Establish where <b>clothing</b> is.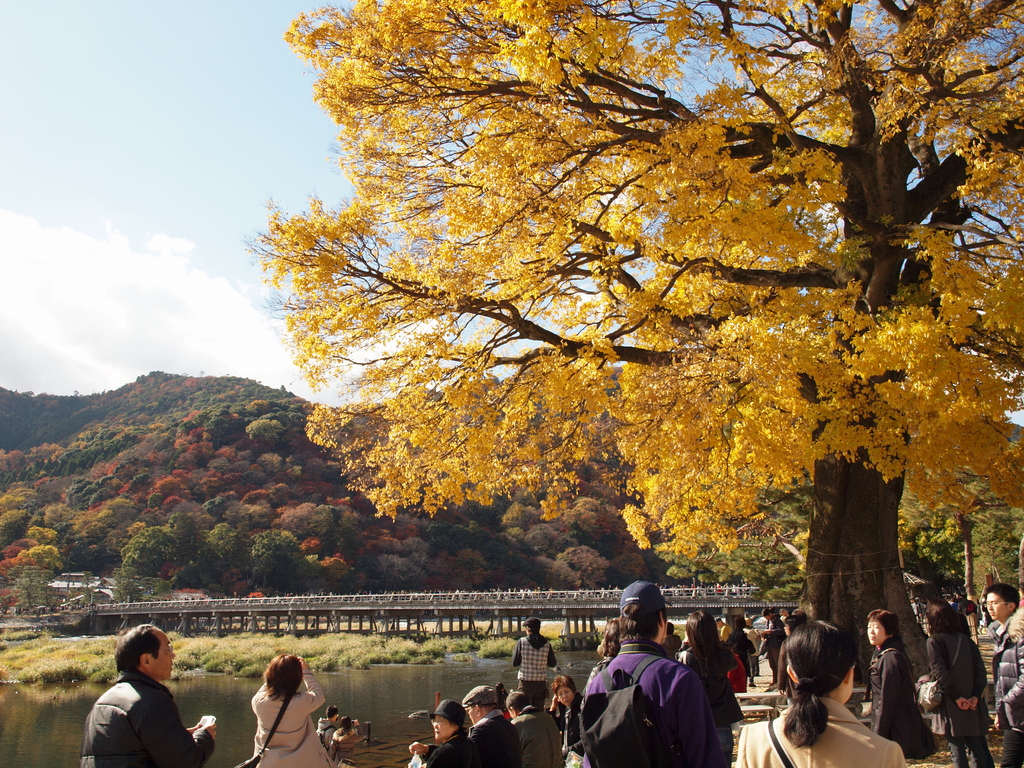
Established at (x1=782, y1=612, x2=796, y2=636).
